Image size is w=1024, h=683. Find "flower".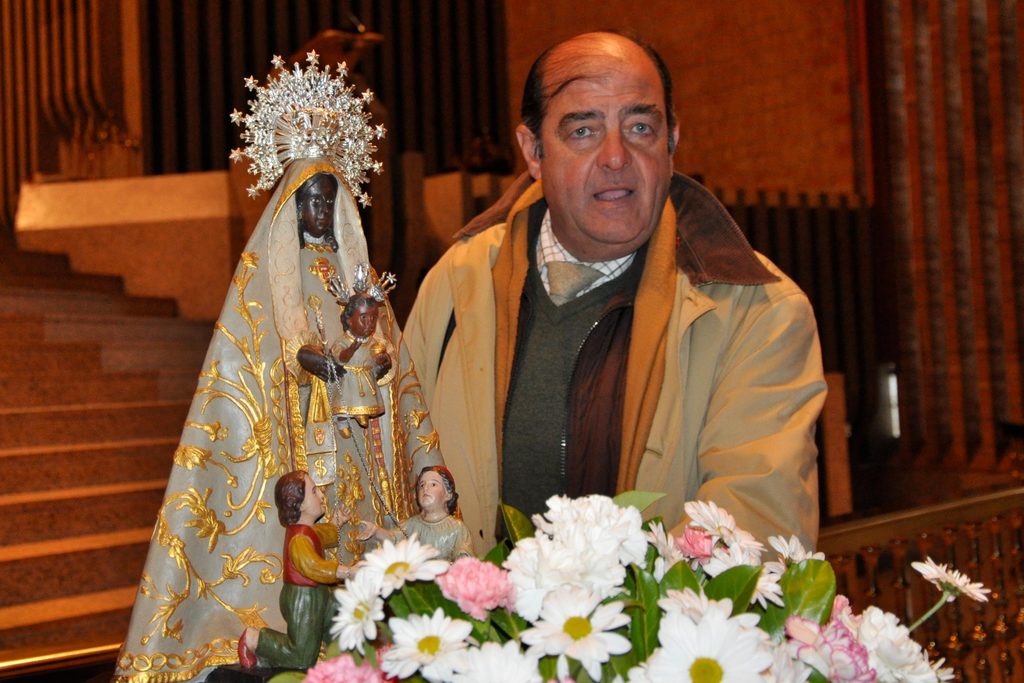
<region>910, 555, 991, 607</region>.
